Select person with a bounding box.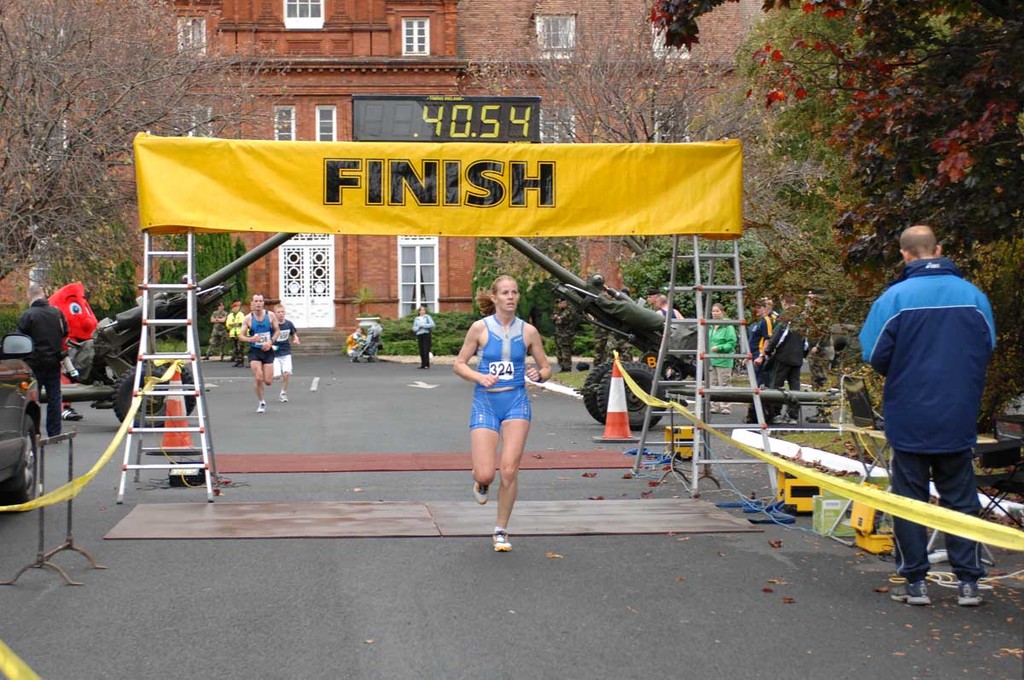
{"x1": 705, "y1": 301, "x2": 739, "y2": 416}.
